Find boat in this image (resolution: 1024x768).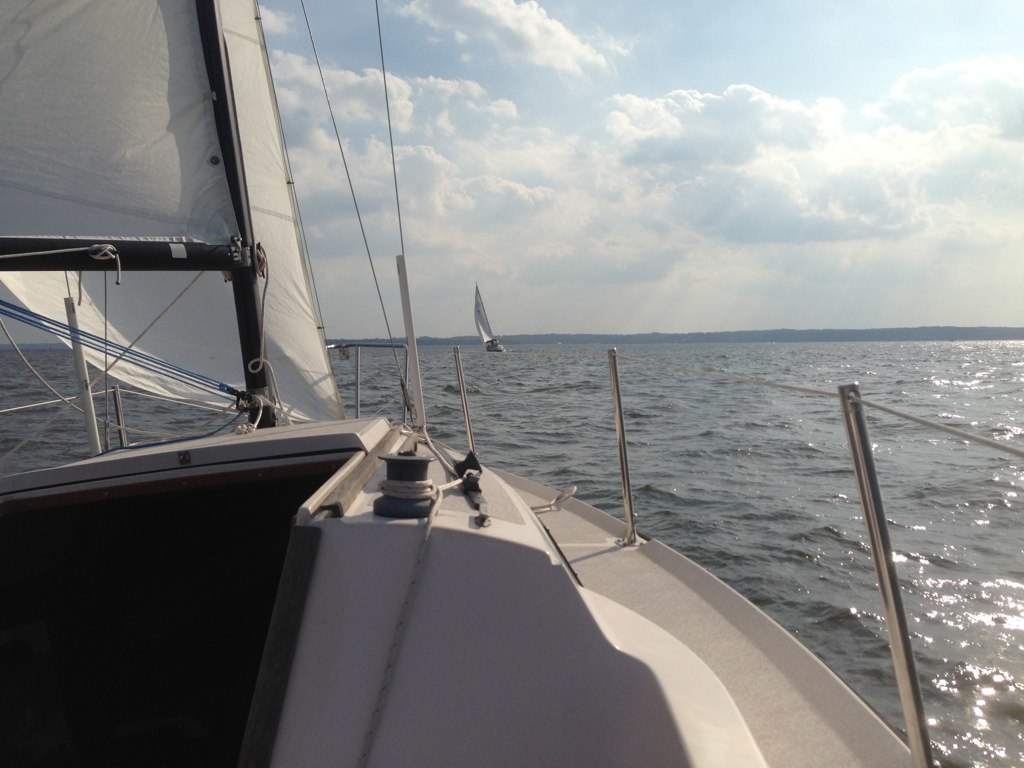
box(0, 0, 1023, 767).
